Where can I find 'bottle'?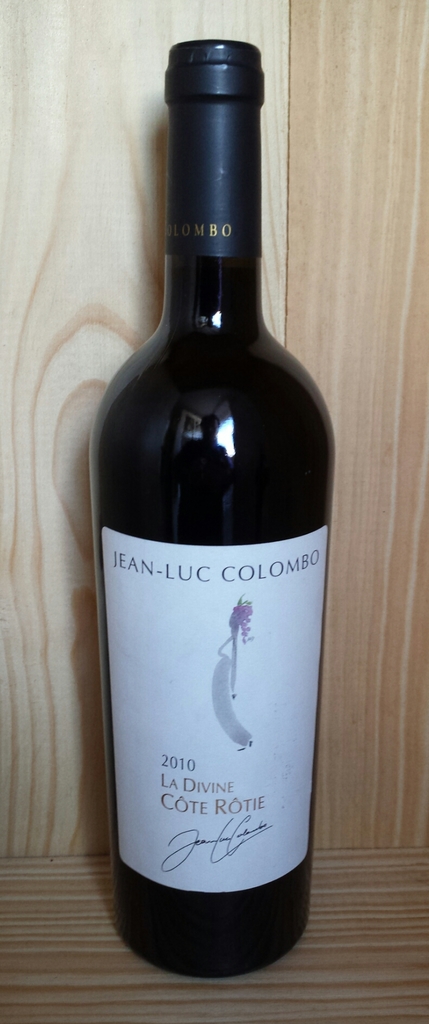
You can find it at 87, 22, 327, 981.
